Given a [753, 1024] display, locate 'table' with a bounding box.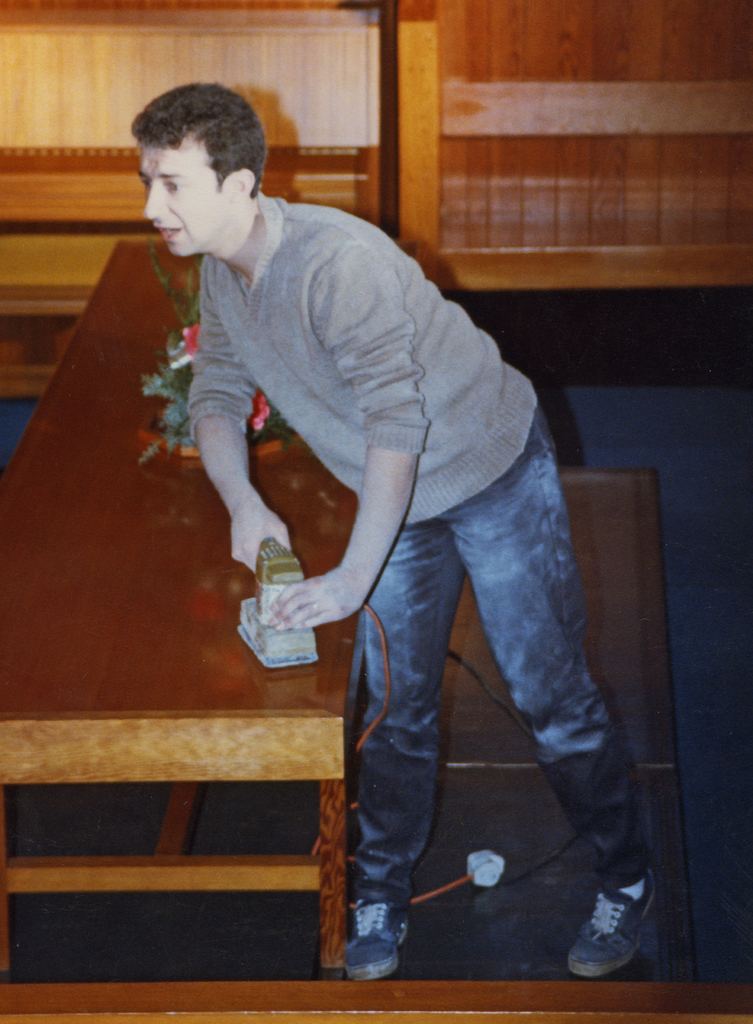
Located: [x1=0, y1=232, x2=366, y2=984].
